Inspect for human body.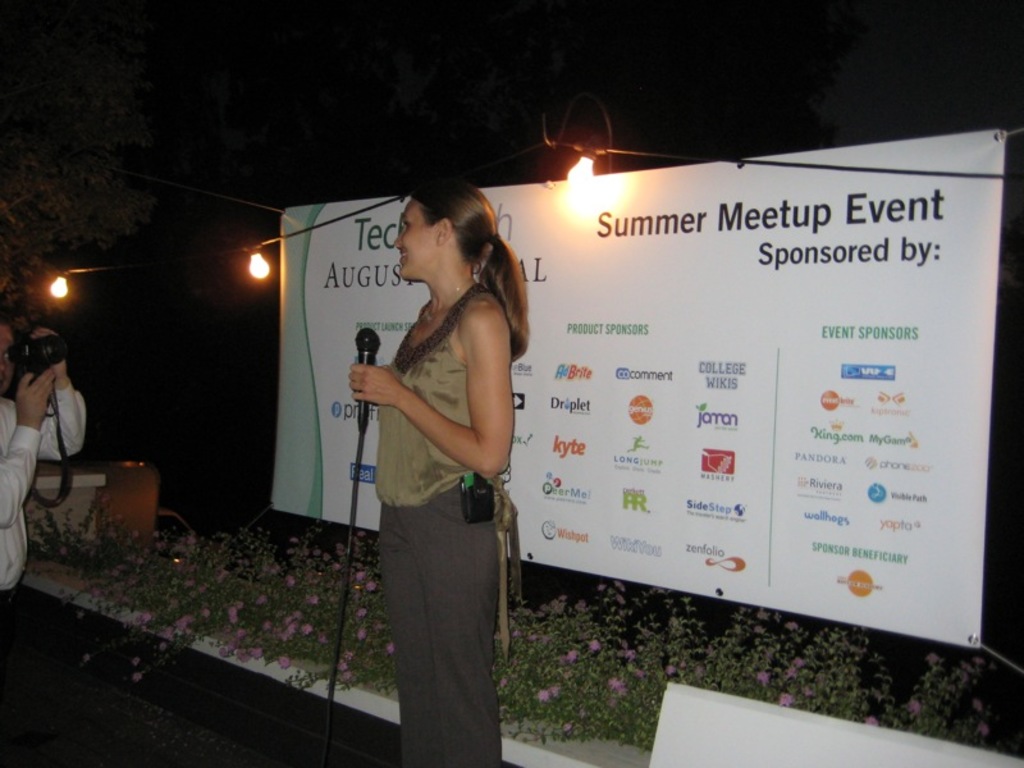
Inspection: <region>349, 187, 536, 740</region>.
